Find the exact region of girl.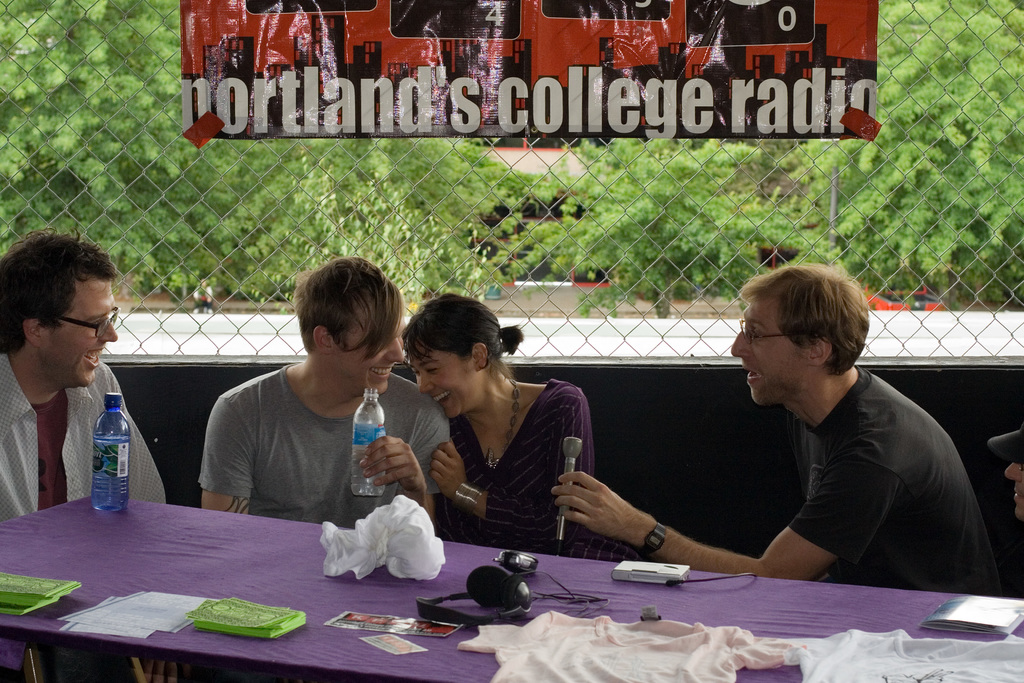
Exact region: crop(399, 290, 621, 557).
